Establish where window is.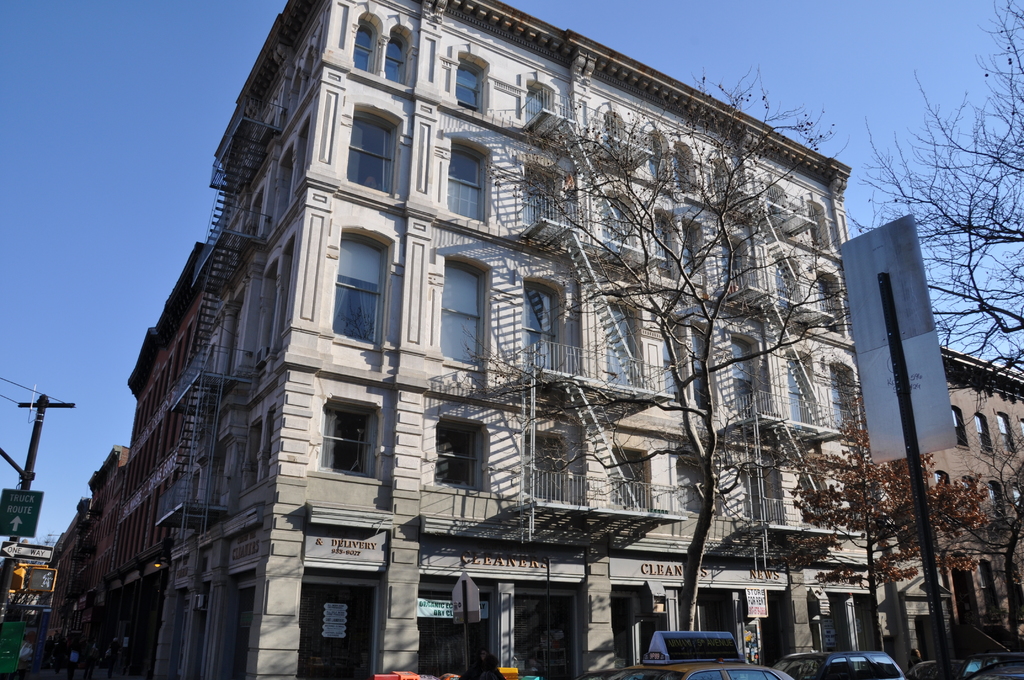
Established at (438, 258, 484, 372).
